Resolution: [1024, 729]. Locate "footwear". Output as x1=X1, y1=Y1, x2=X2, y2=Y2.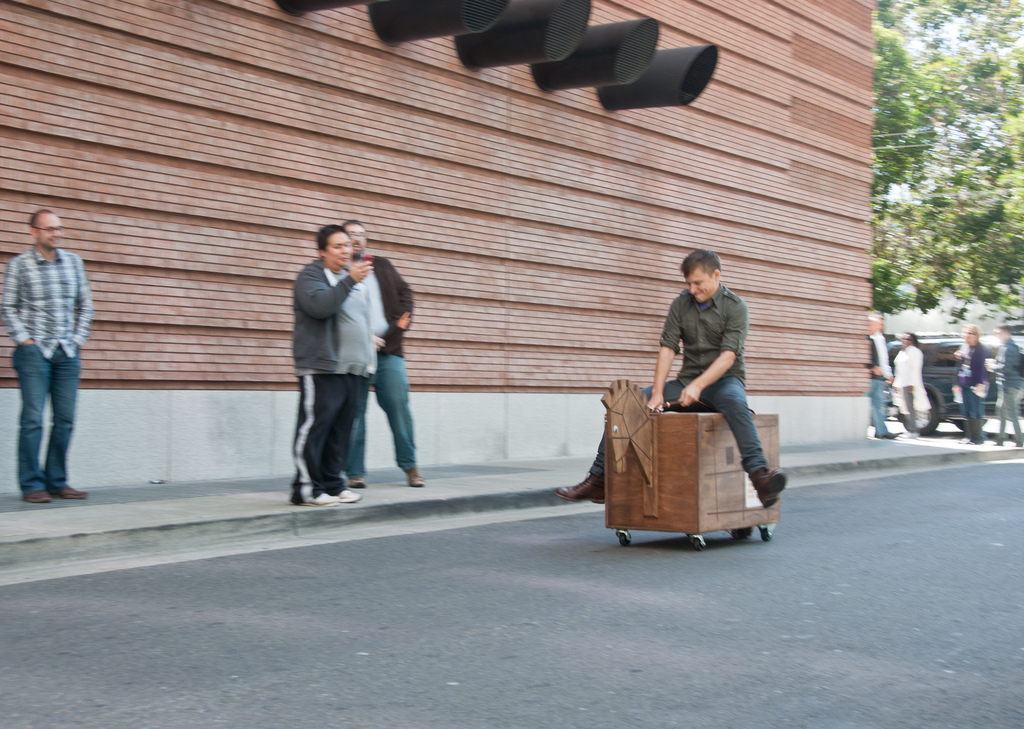
x1=902, y1=431, x2=918, y2=443.
